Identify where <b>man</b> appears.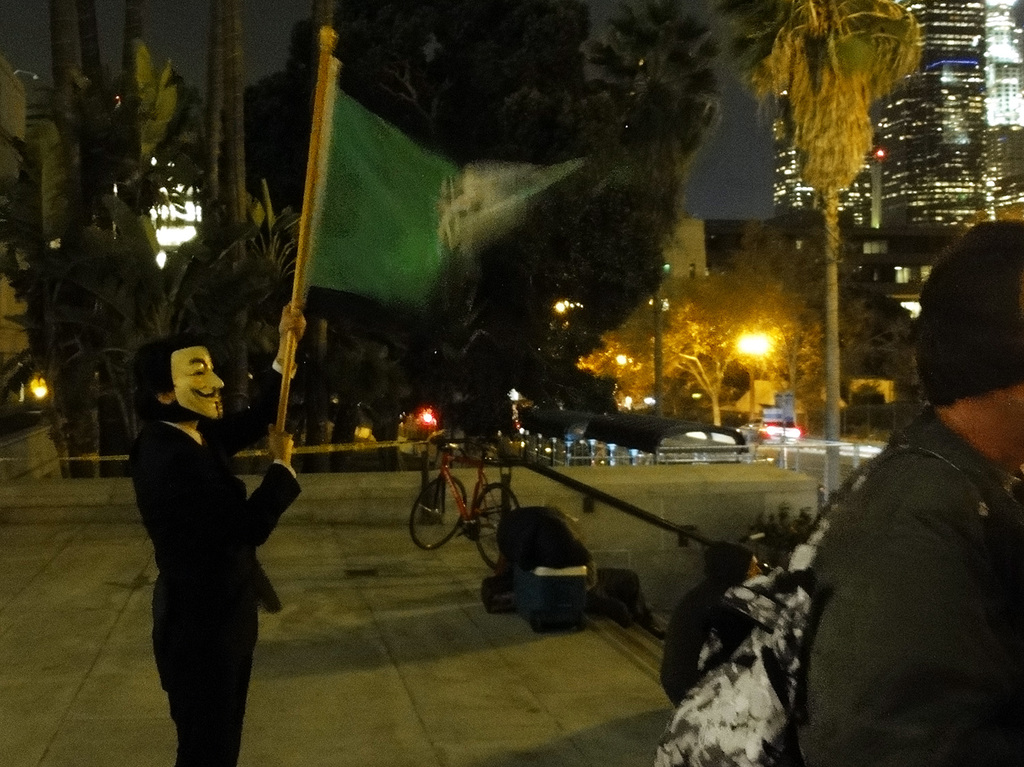
Appears at detection(134, 335, 299, 766).
